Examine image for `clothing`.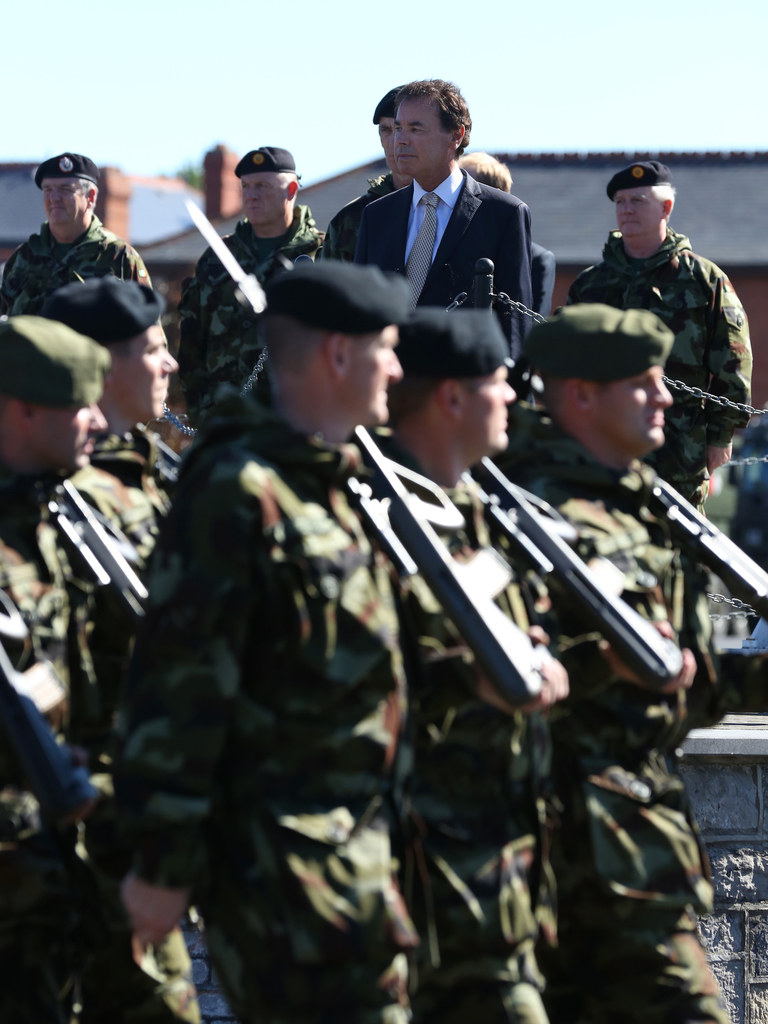
Examination result: 346 433 596 1023.
